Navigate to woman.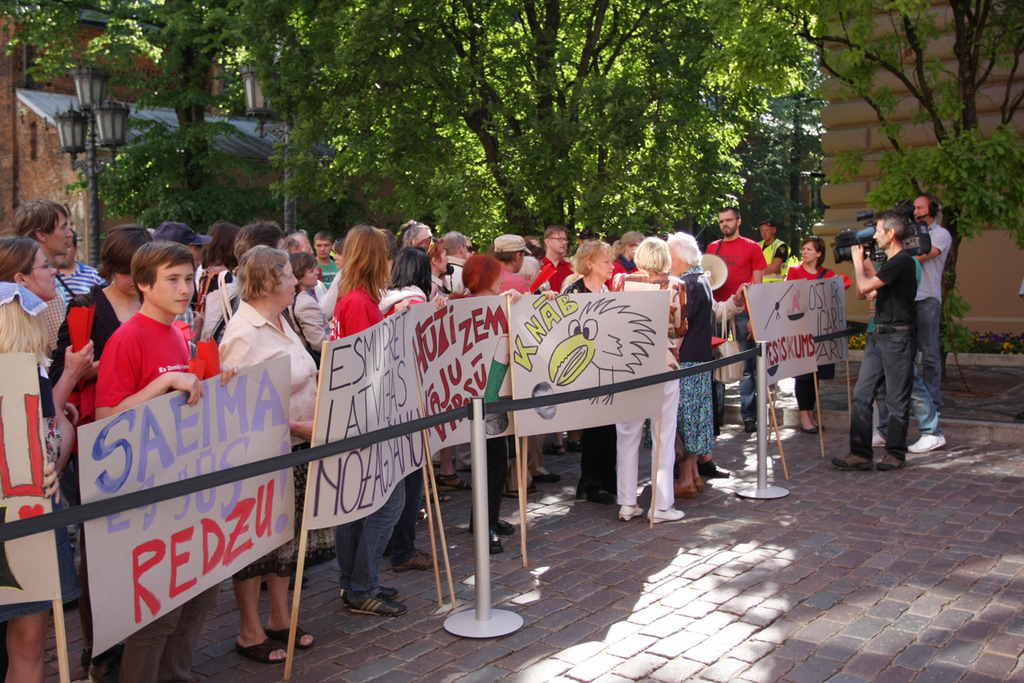
Navigation target: 0/232/90/503.
